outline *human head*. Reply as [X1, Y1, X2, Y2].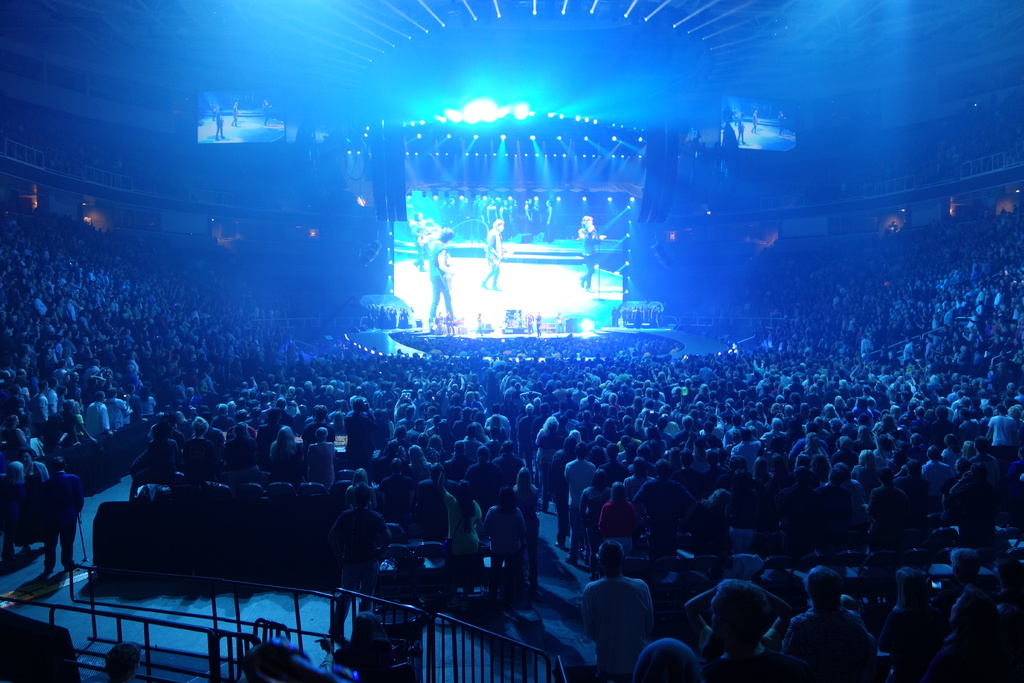
[275, 424, 292, 440].
